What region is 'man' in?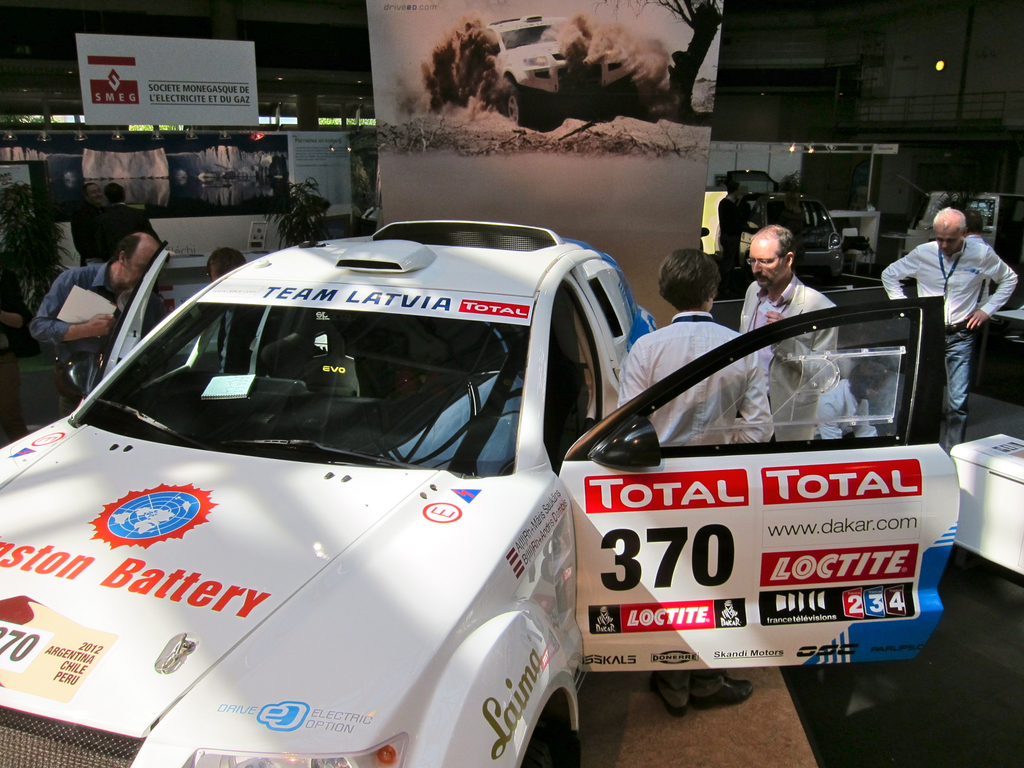
[left=71, top=180, right=106, bottom=267].
